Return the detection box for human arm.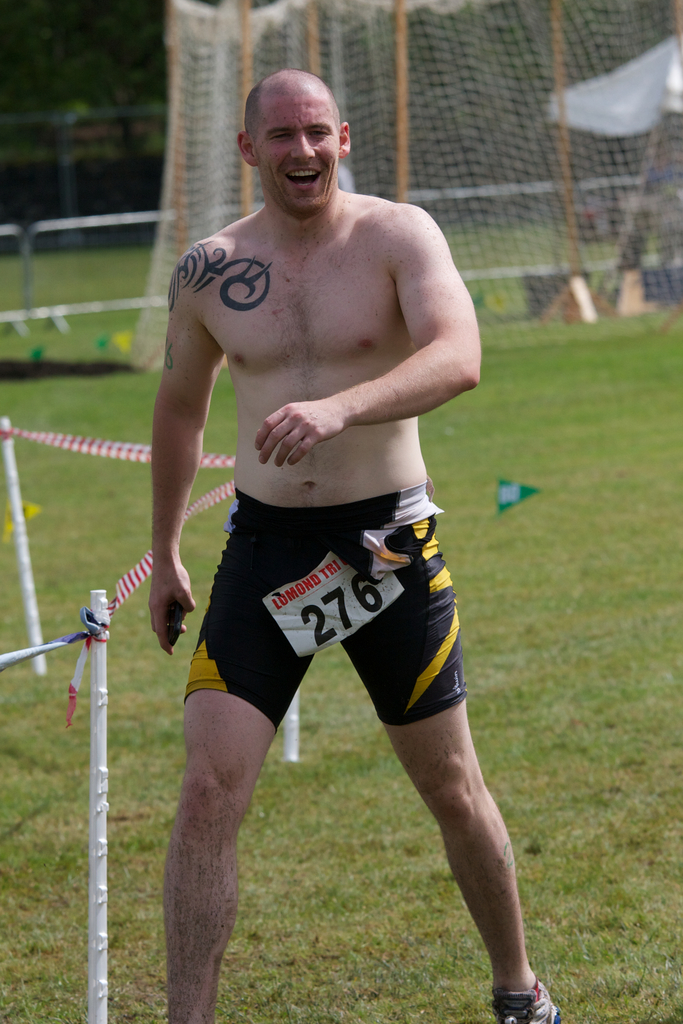
(x1=255, y1=210, x2=478, y2=467).
